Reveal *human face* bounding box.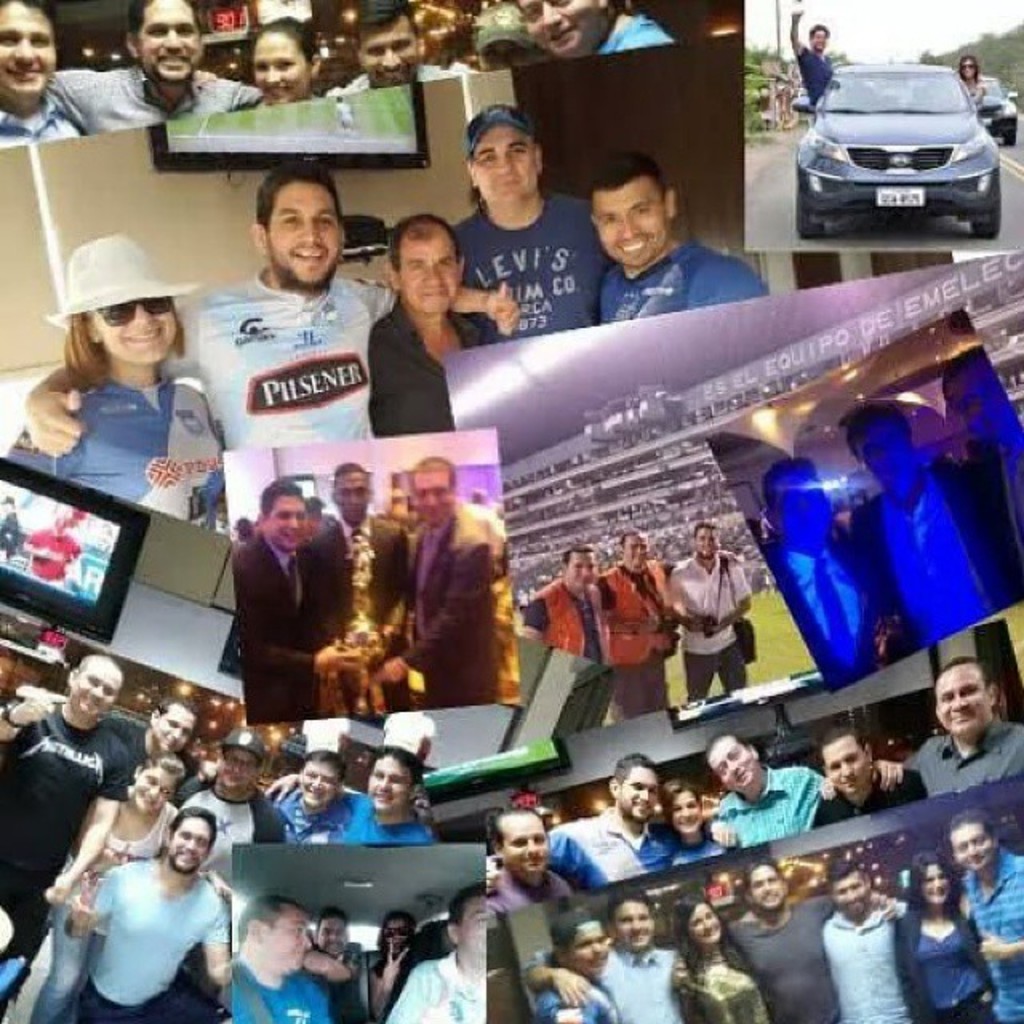
Revealed: 483/40/530/69.
